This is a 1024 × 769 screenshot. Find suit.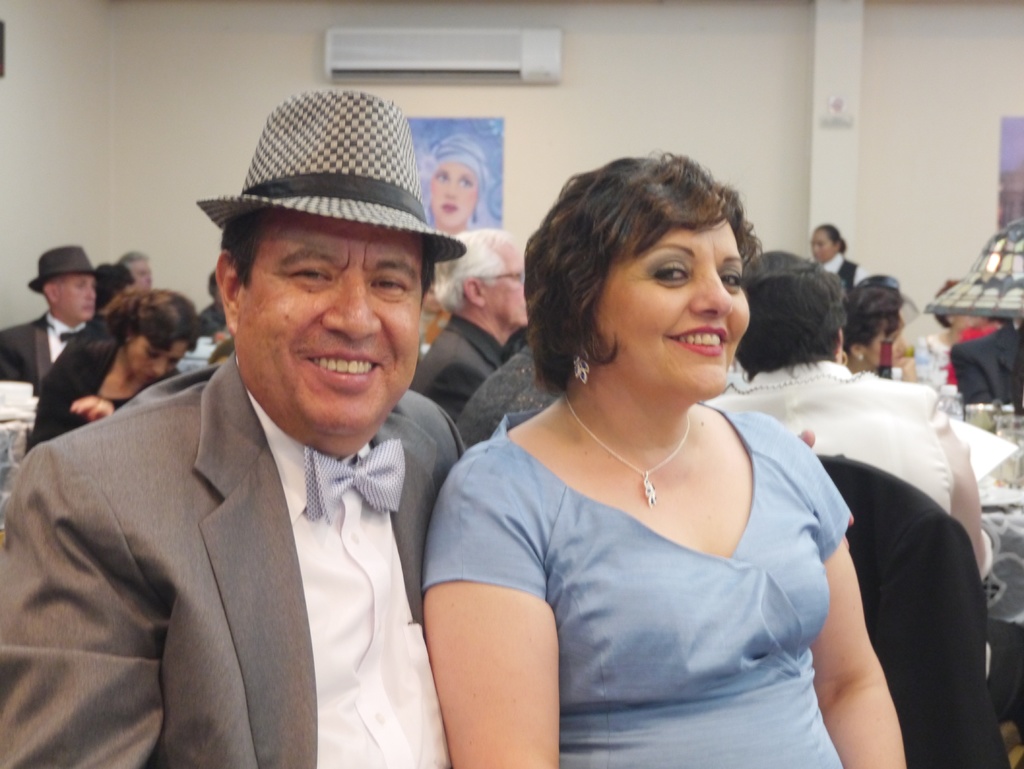
Bounding box: bbox=(404, 316, 508, 427).
